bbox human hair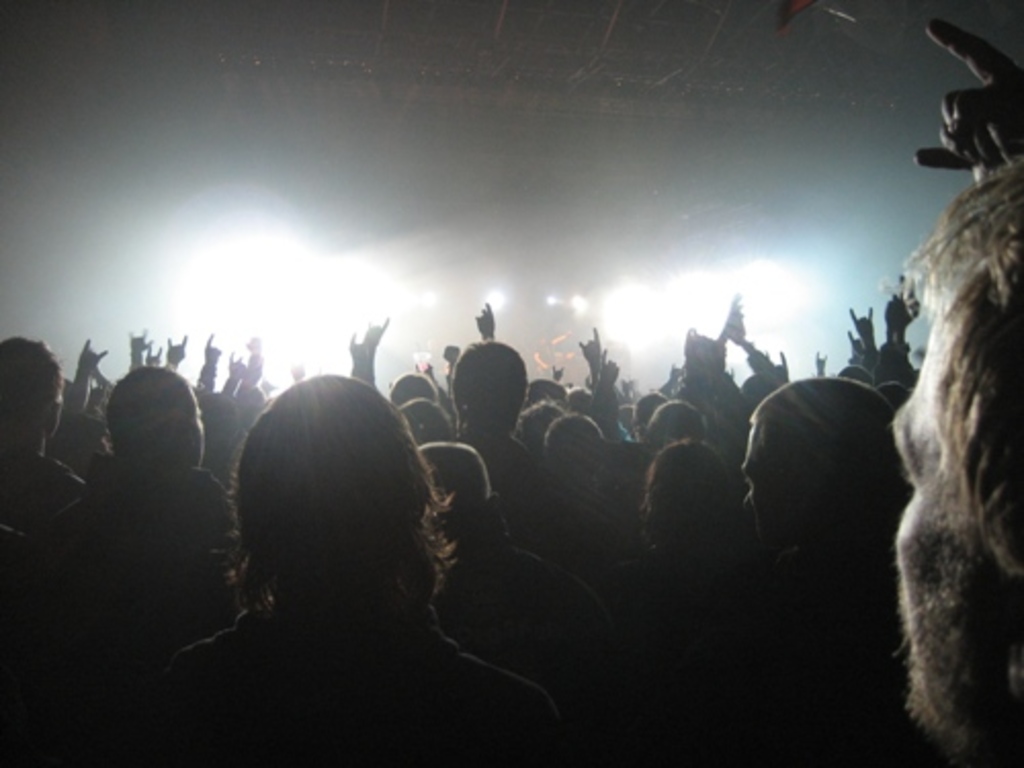
[885, 160, 1022, 582]
